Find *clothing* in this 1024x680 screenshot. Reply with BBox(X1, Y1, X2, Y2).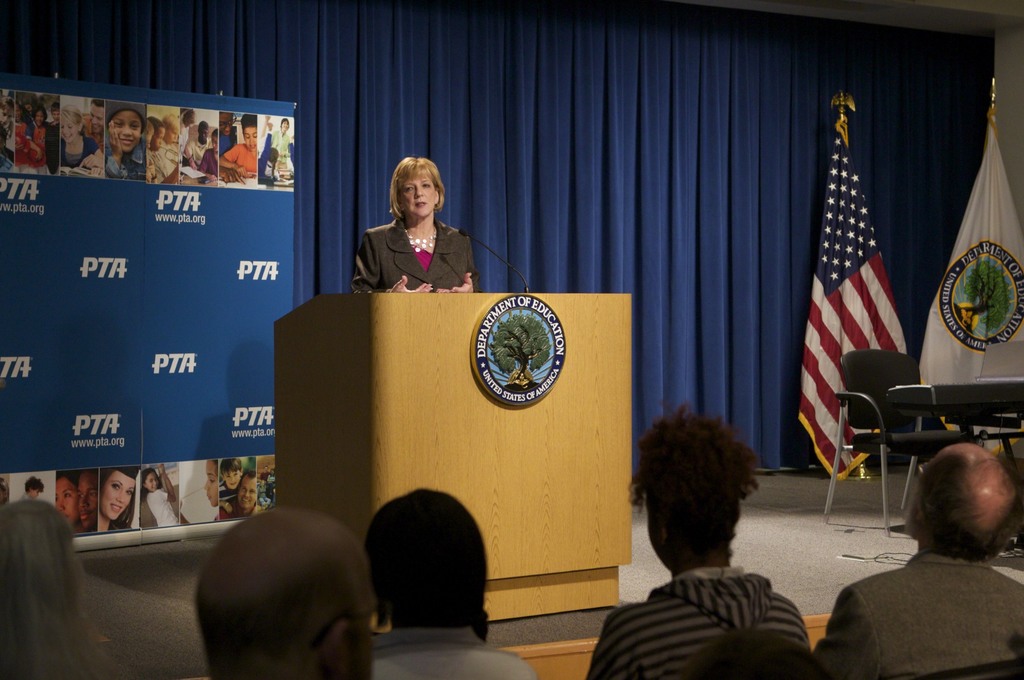
BBox(47, 122, 65, 173).
